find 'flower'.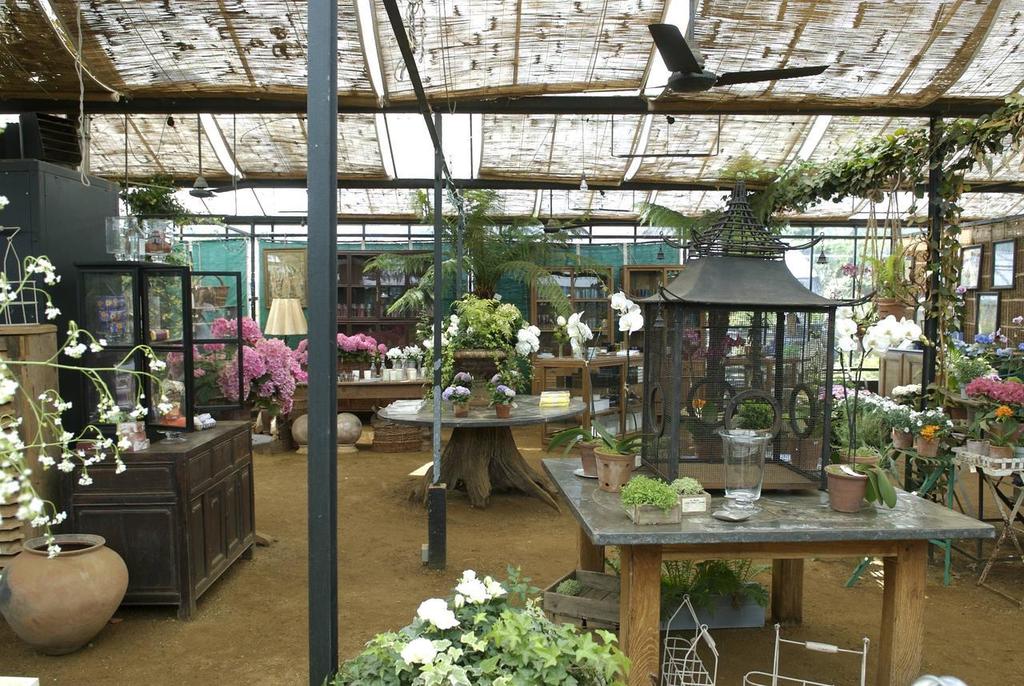
{"left": 512, "top": 370, "right": 522, "bottom": 377}.
